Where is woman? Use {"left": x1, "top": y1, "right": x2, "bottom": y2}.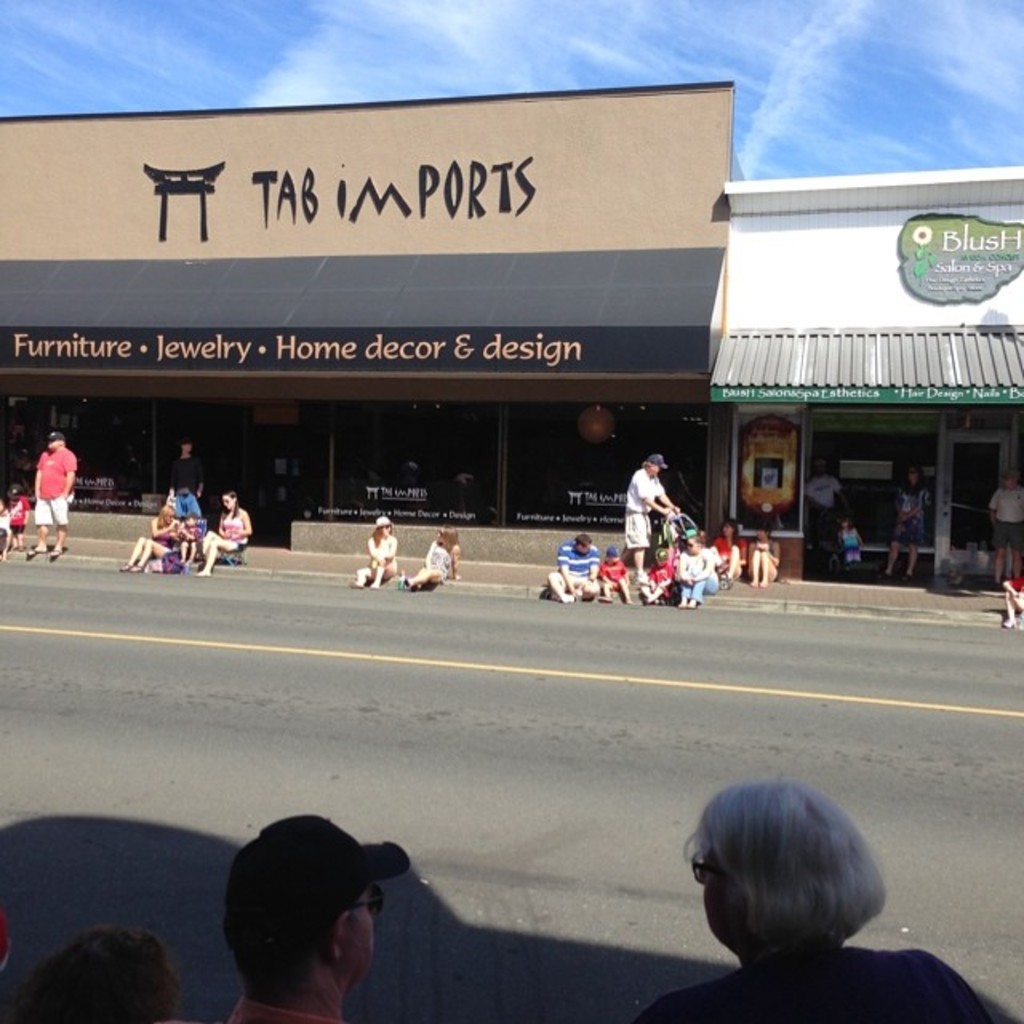
{"left": 118, "top": 506, "right": 186, "bottom": 576}.
